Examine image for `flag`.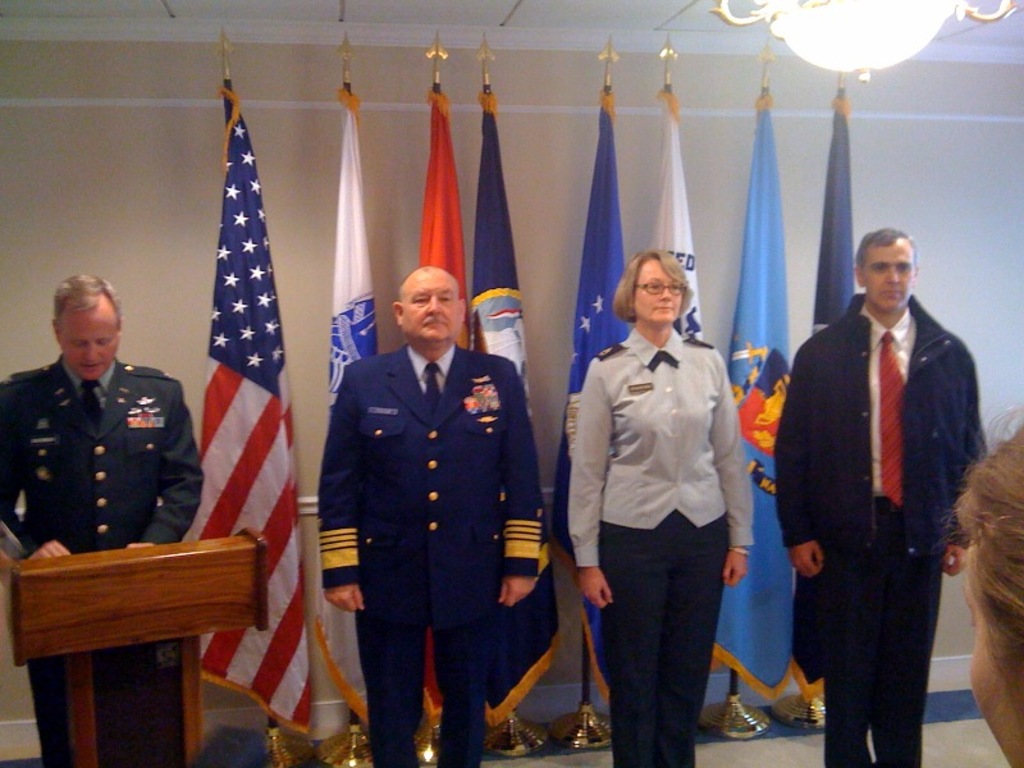
Examination result: (x1=411, y1=92, x2=479, y2=745).
